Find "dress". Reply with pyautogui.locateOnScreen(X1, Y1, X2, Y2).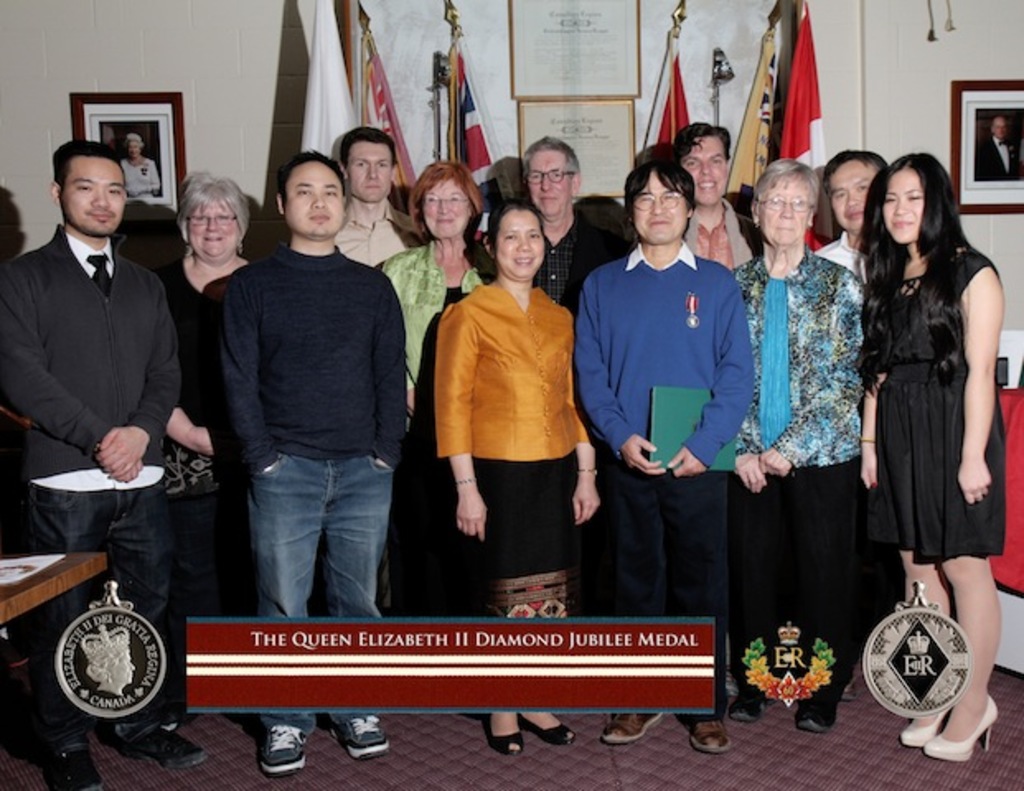
pyautogui.locateOnScreen(378, 231, 533, 630).
